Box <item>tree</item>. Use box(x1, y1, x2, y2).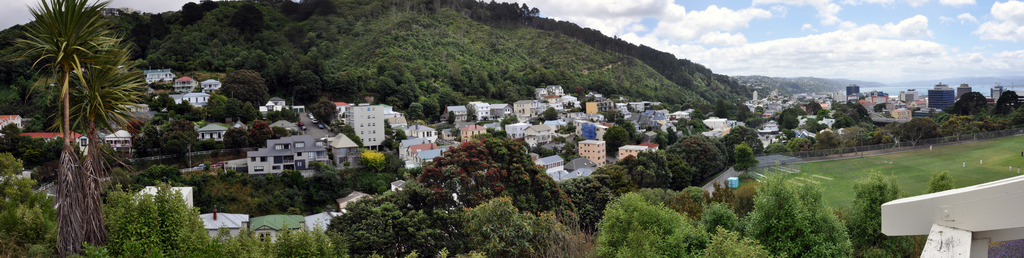
box(777, 105, 798, 132).
